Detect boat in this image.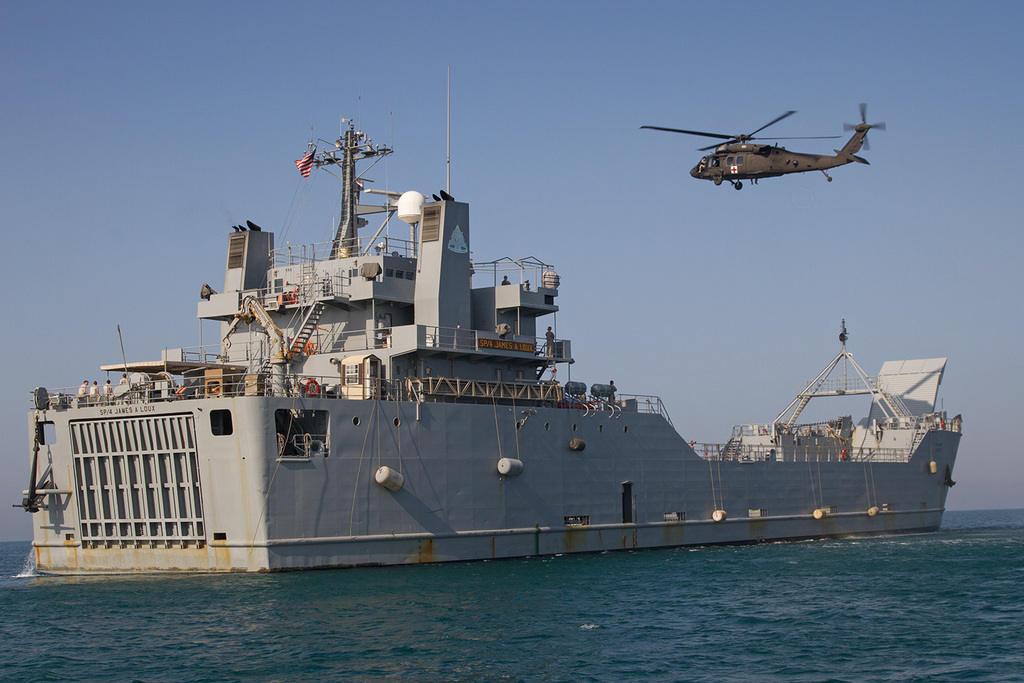
Detection: pyautogui.locateOnScreen(53, 137, 1008, 560).
